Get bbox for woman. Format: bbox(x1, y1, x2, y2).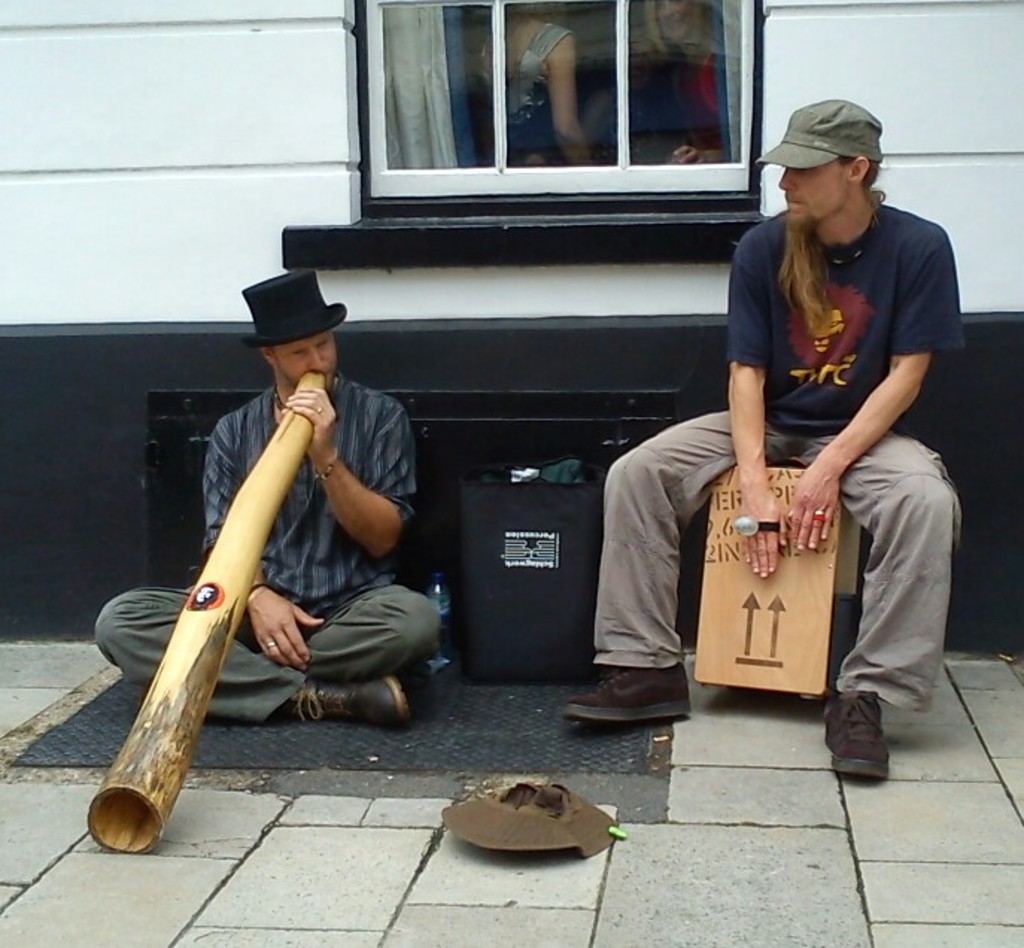
bbox(470, 0, 592, 171).
